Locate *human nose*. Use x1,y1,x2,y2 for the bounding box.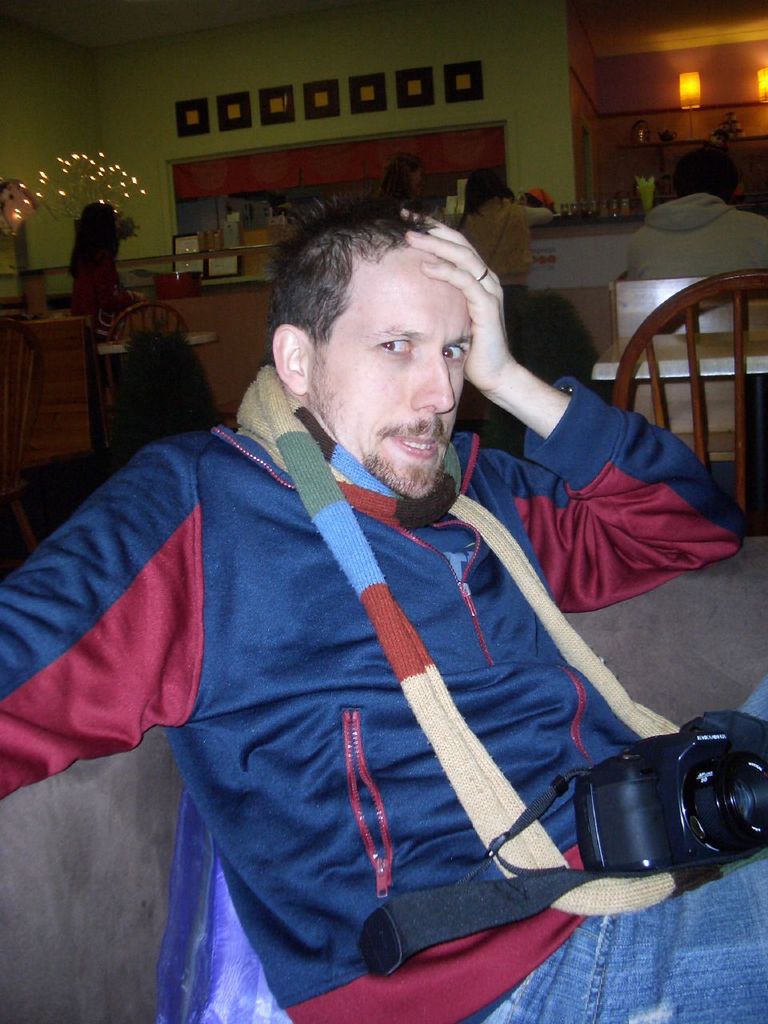
409,350,460,421.
